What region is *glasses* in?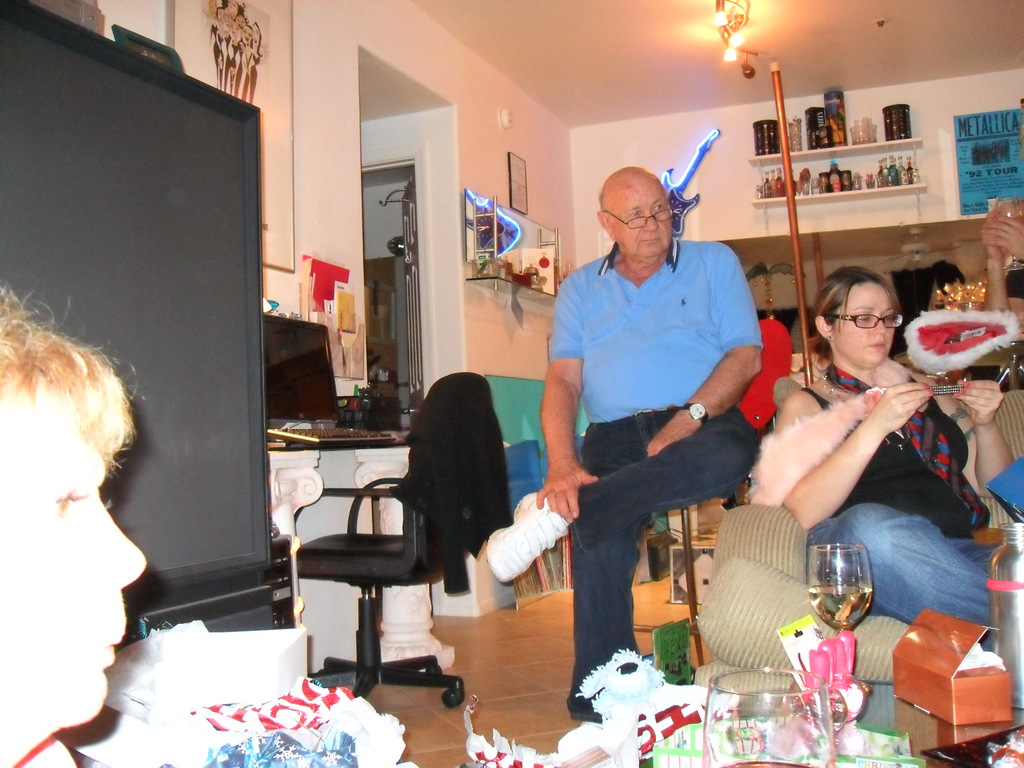
607/209/671/232.
